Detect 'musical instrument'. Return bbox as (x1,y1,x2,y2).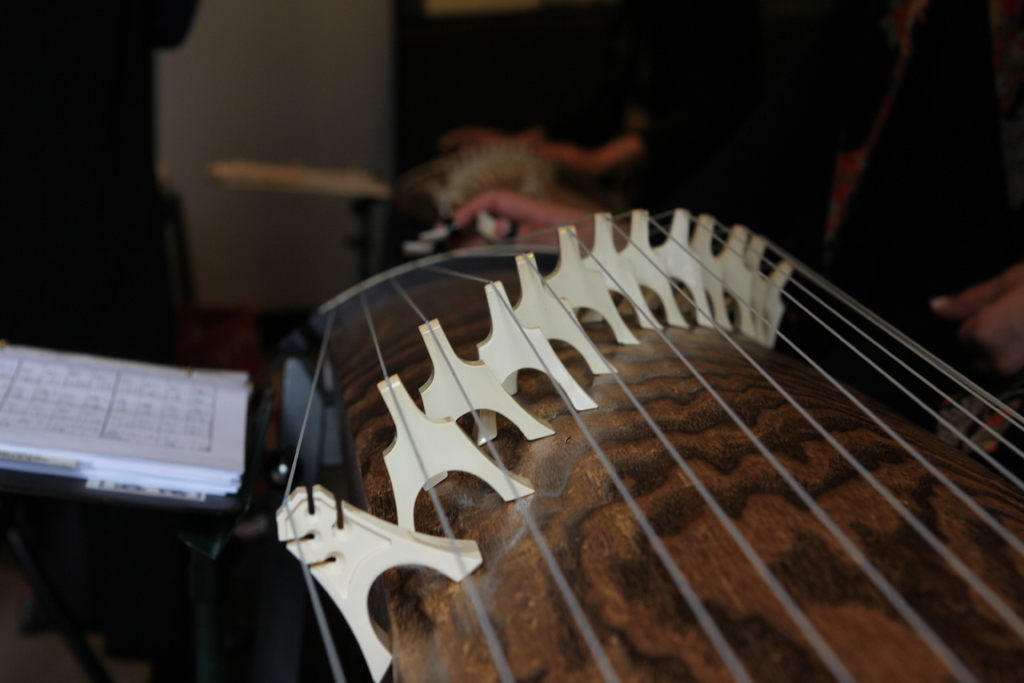
(210,206,1023,682).
